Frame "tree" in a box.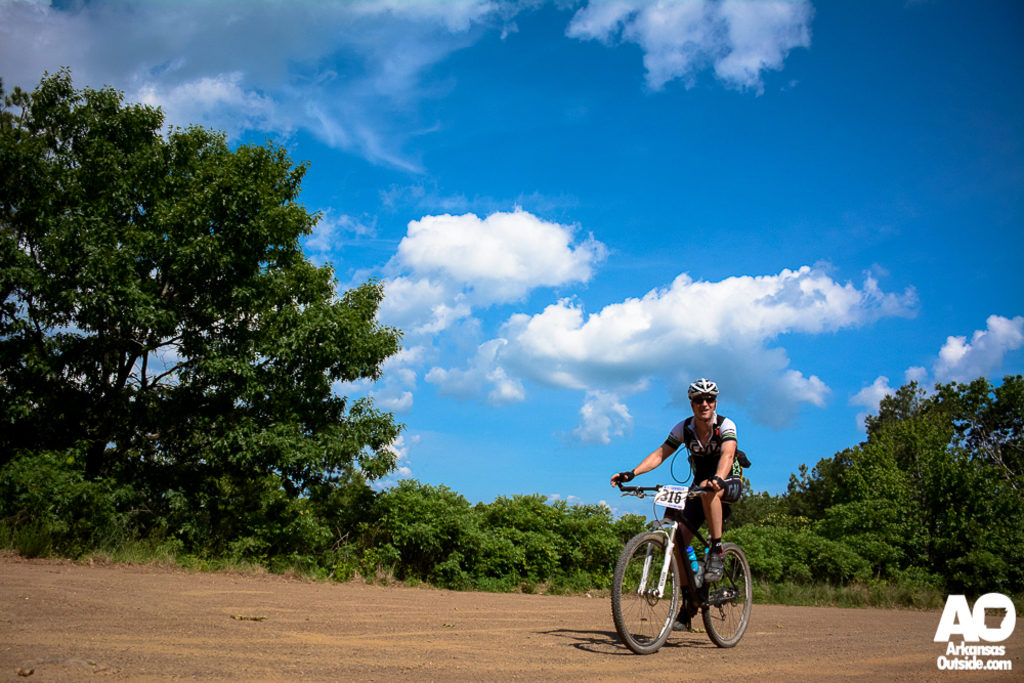
[x1=852, y1=380, x2=932, y2=469].
